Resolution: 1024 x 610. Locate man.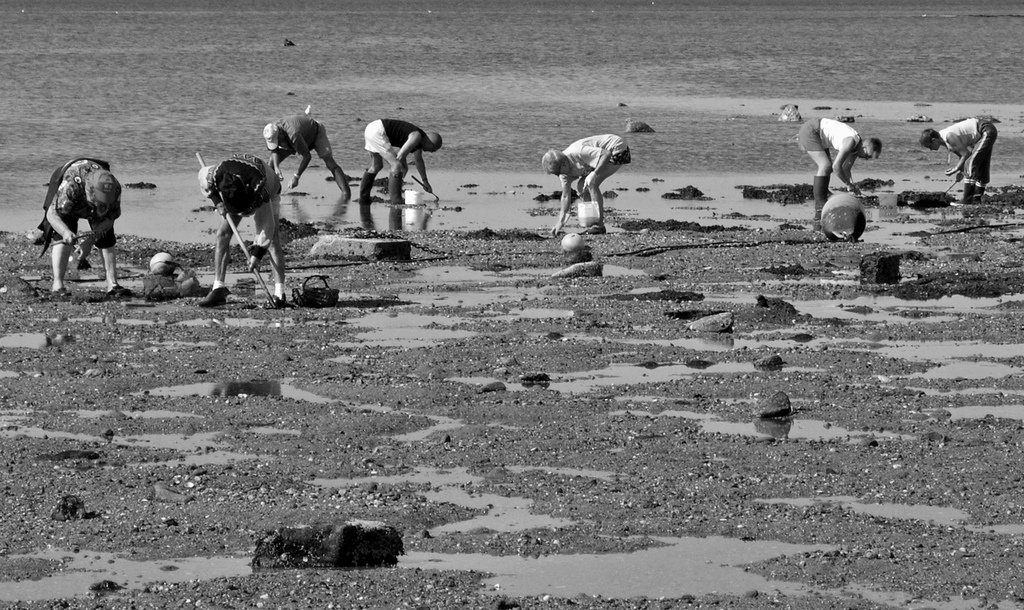
bbox=[260, 113, 351, 197].
